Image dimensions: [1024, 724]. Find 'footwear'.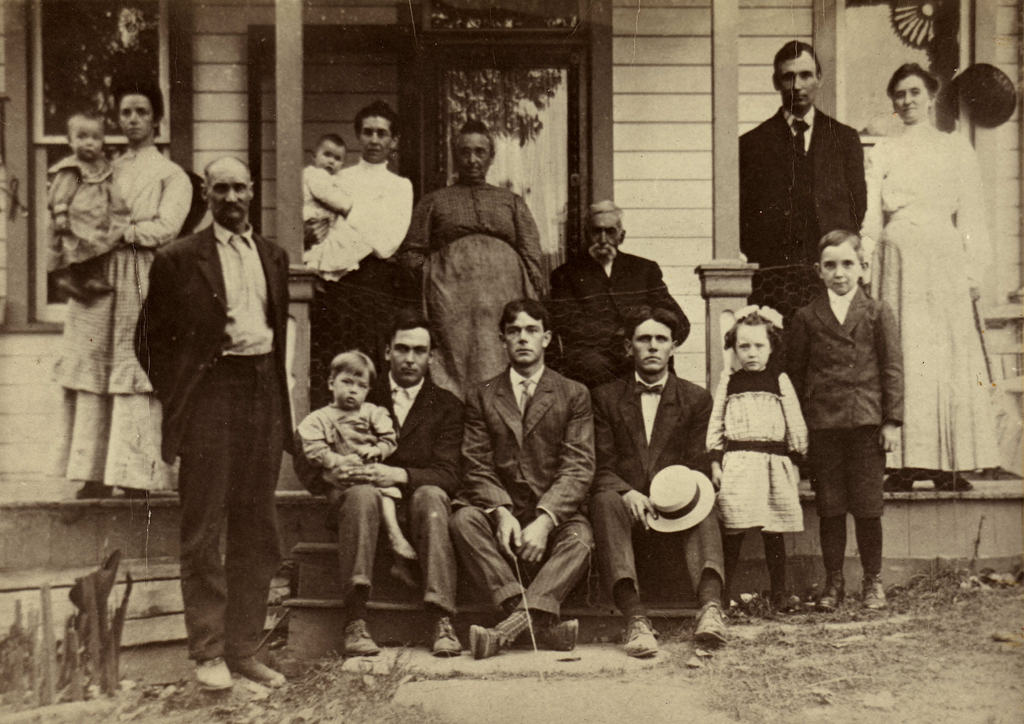
[346,622,383,656].
